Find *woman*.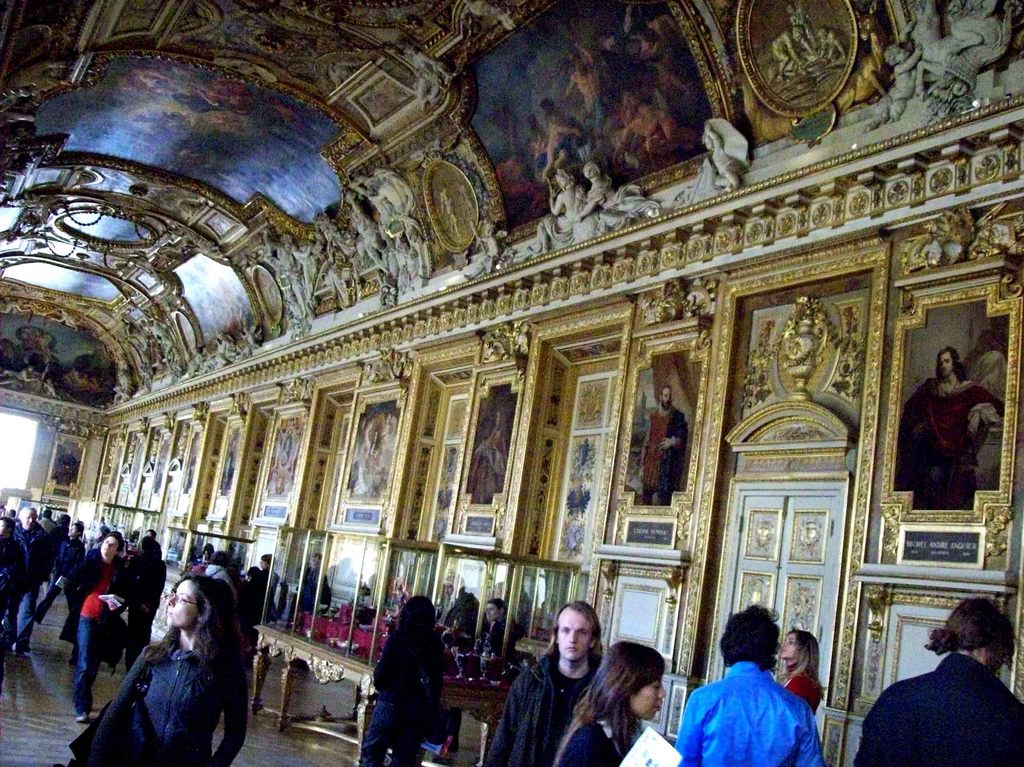
box=[84, 557, 254, 766].
